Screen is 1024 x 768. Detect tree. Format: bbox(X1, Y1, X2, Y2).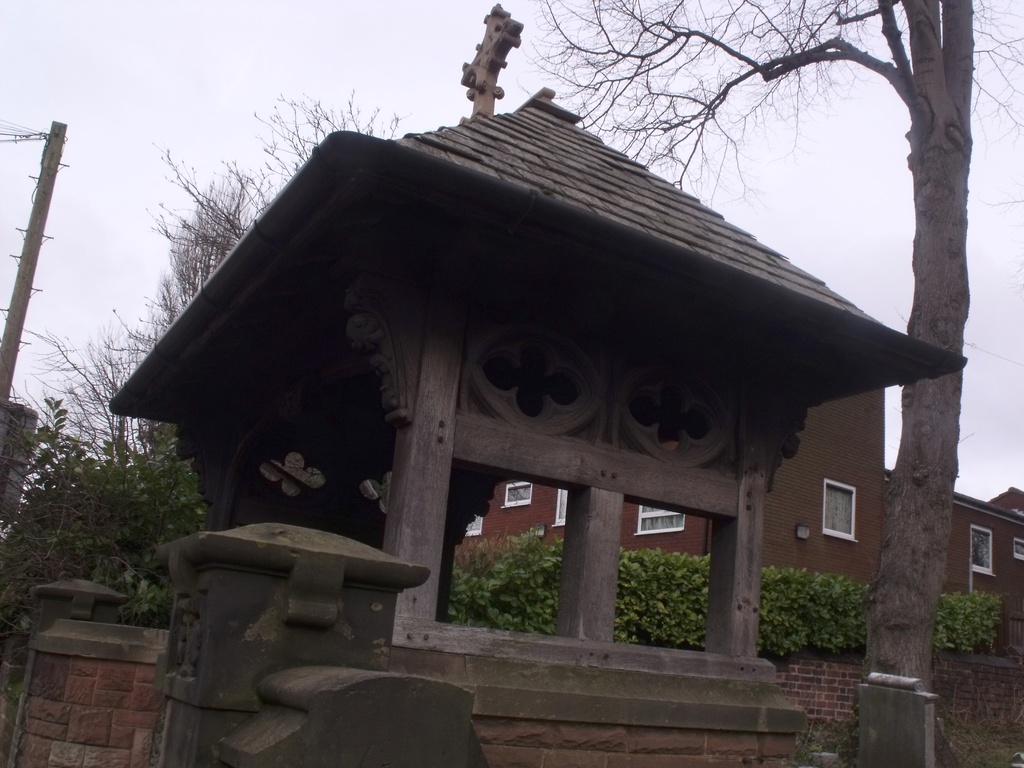
bbox(525, 0, 1023, 767).
